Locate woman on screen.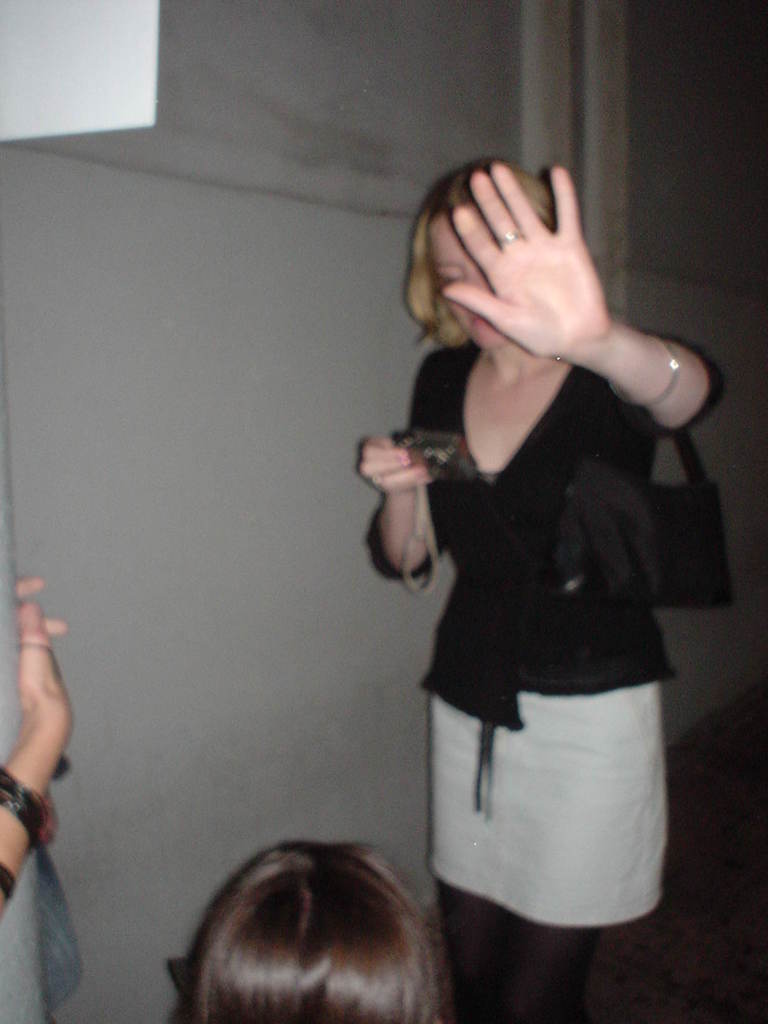
On screen at [left=343, top=145, right=730, bottom=1018].
